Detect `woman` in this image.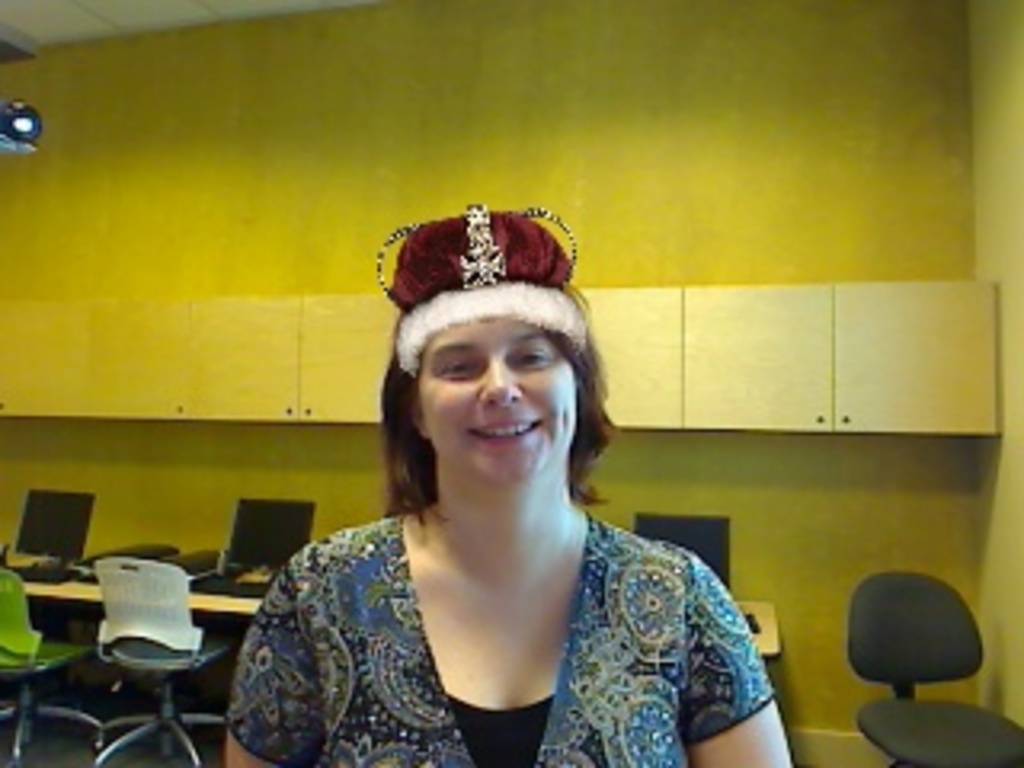
Detection: 230,224,758,755.
